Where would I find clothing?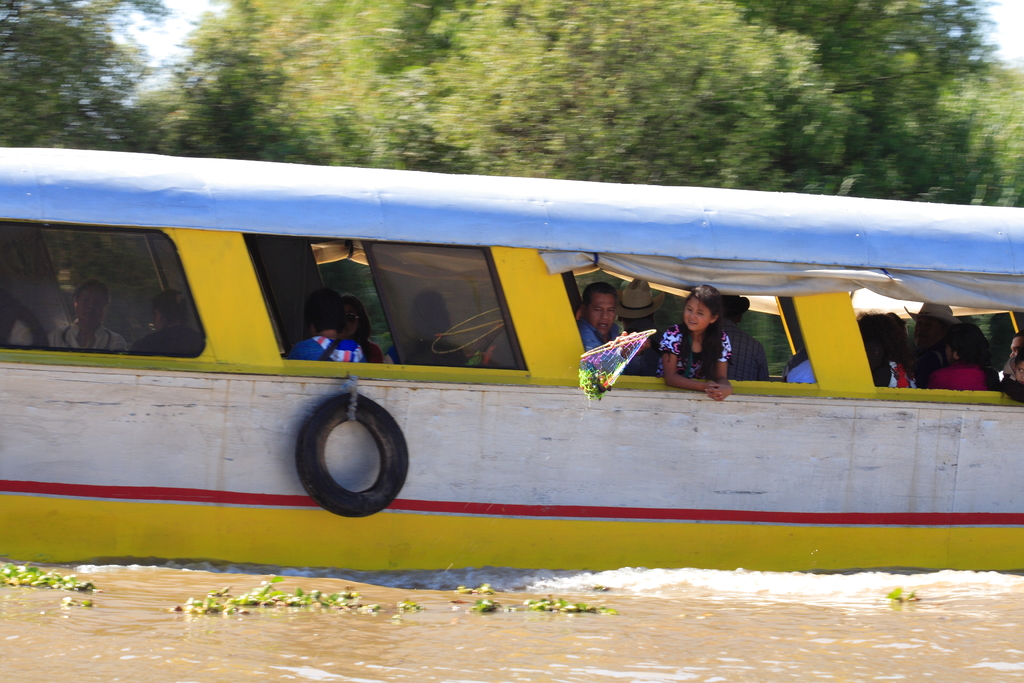
At (655,324,732,378).
